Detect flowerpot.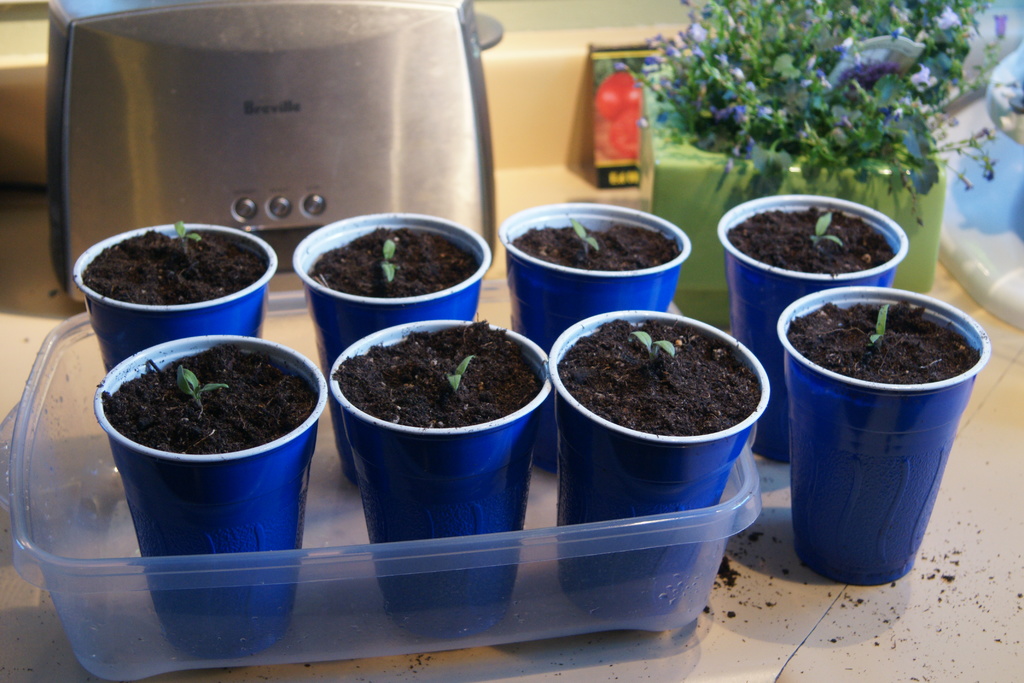
Detected at rect(777, 285, 989, 584).
